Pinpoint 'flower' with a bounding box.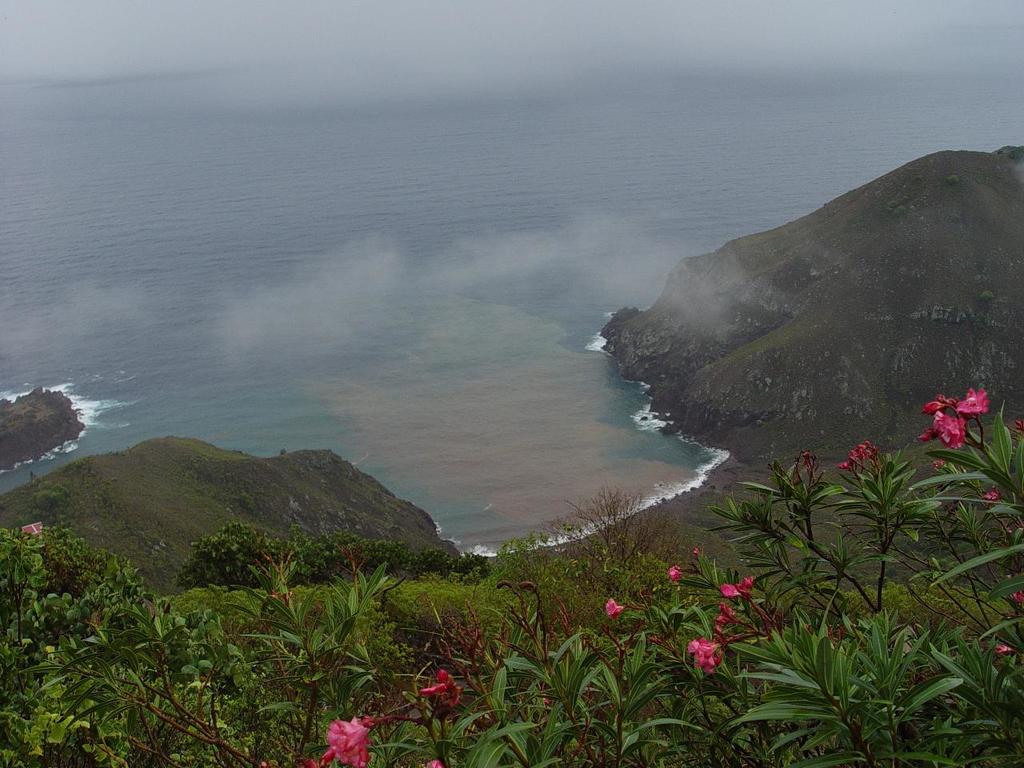
bbox=(714, 611, 733, 635).
